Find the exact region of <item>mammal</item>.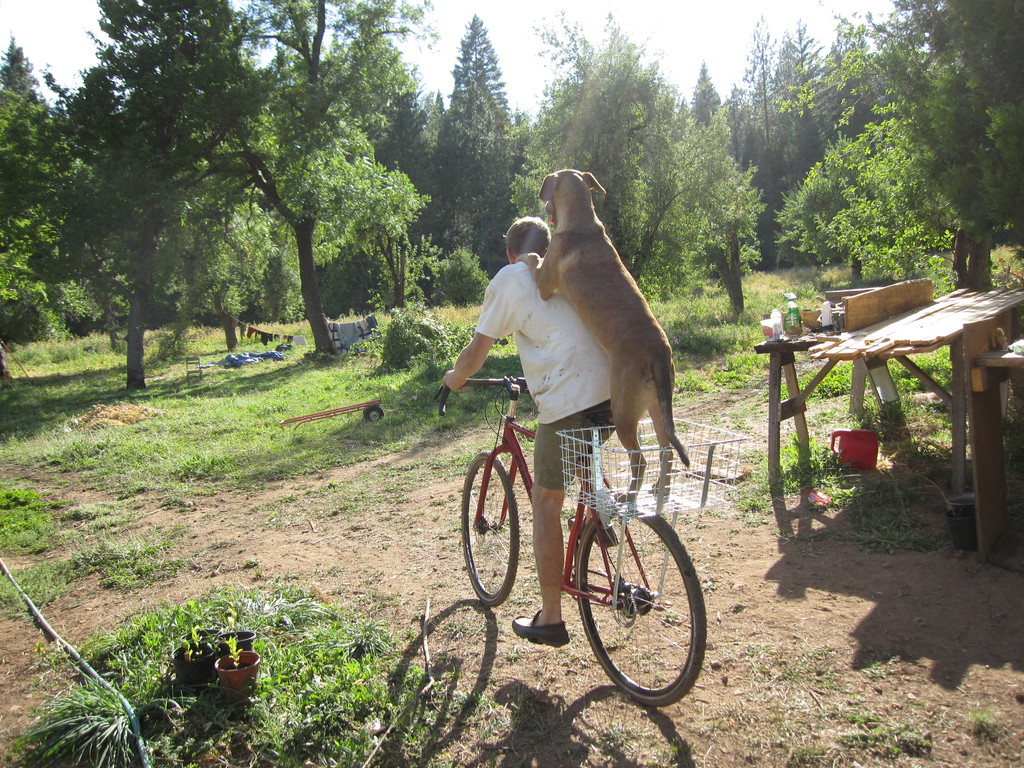
Exact region: locate(511, 164, 690, 502).
